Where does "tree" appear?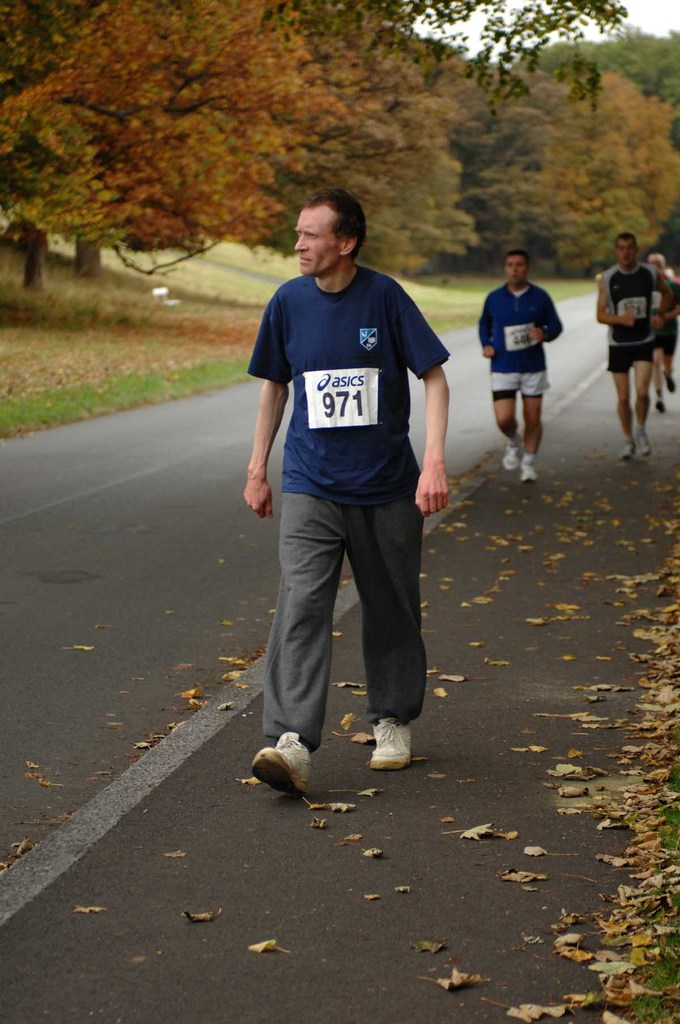
Appears at rect(512, 12, 679, 220).
